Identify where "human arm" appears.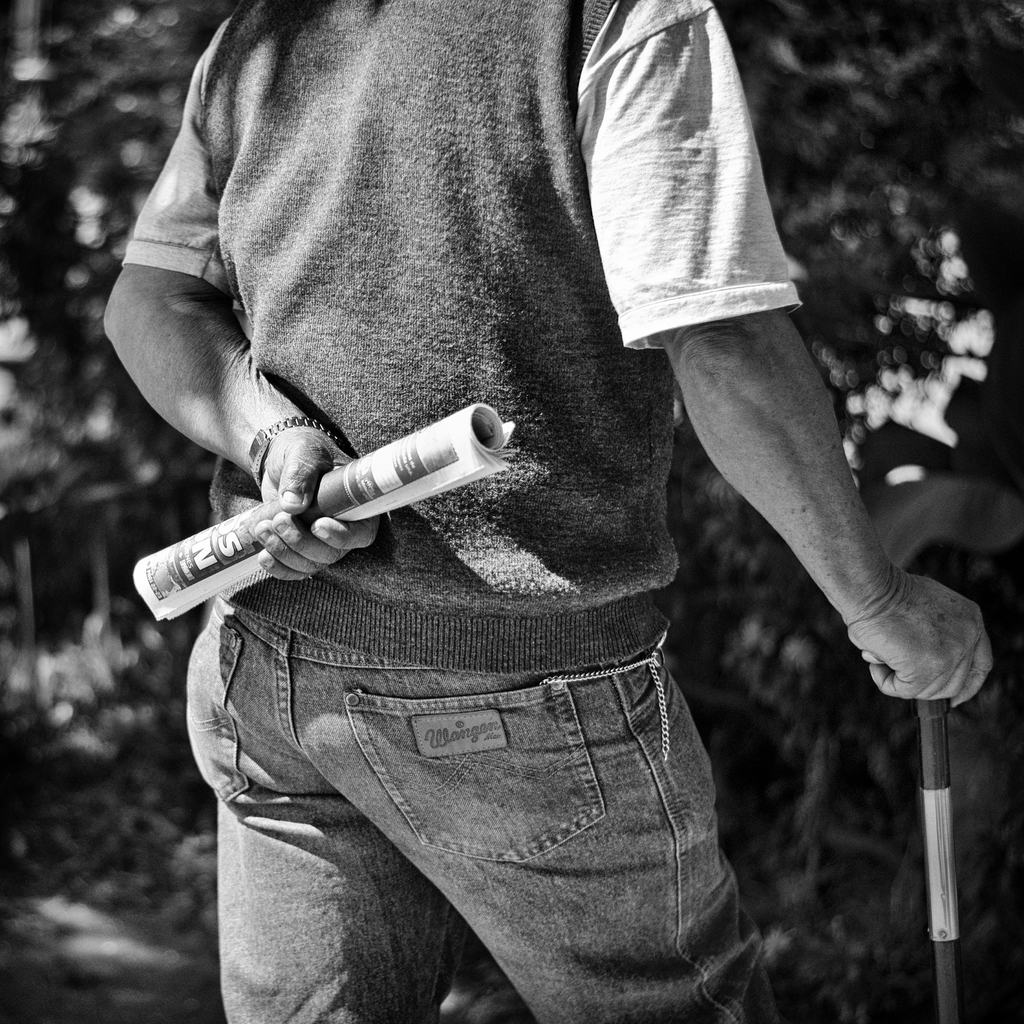
Appears at box=[97, 53, 383, 588].
